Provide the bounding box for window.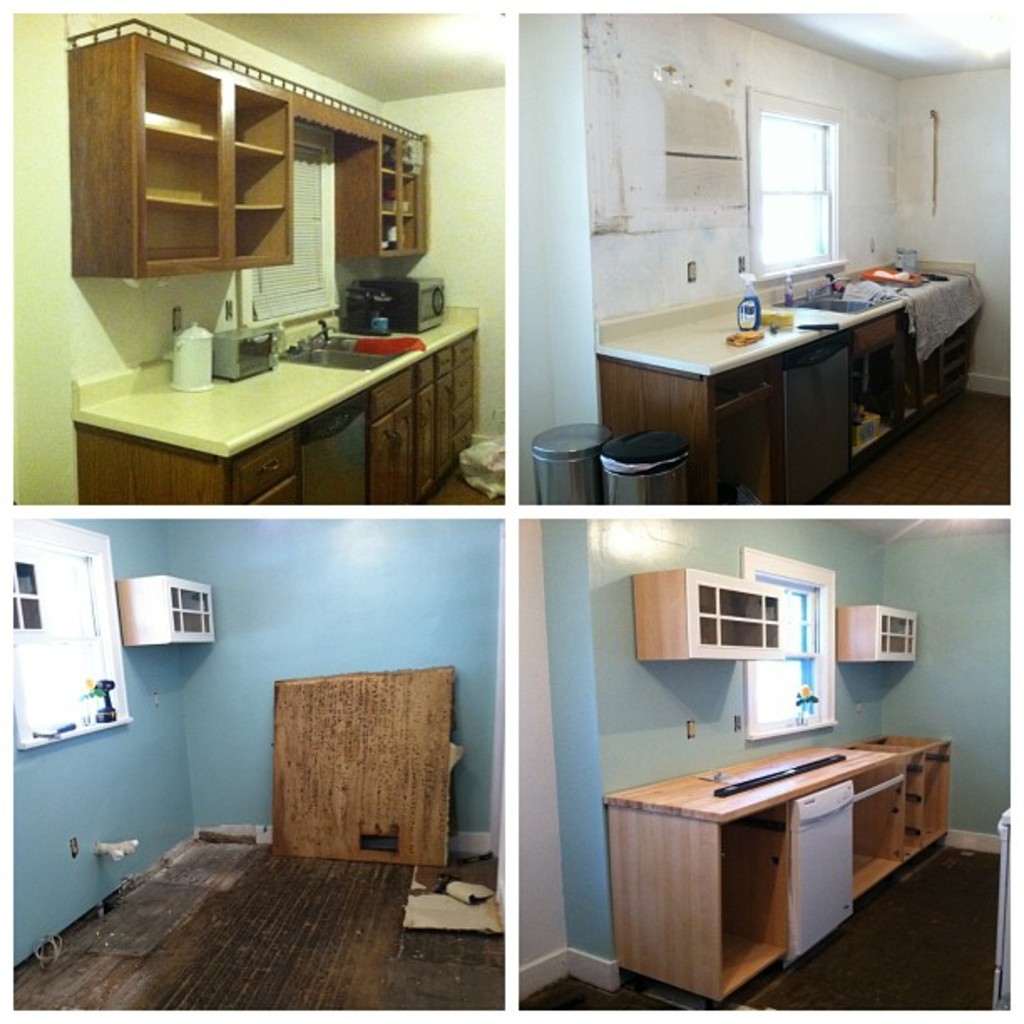
select_region(755, 114, 832, 276).
